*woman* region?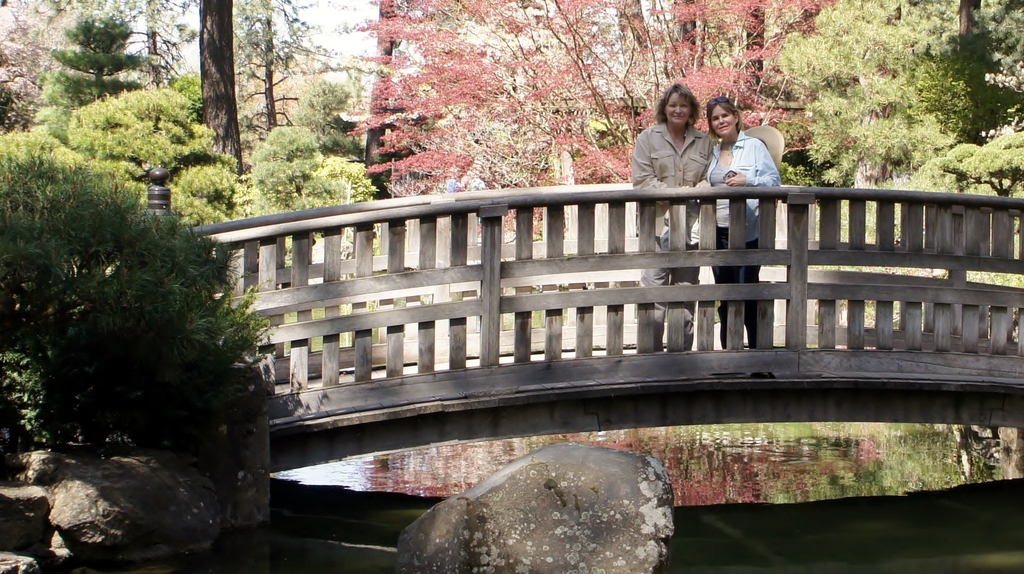
box(622, 86, 730, 190)
